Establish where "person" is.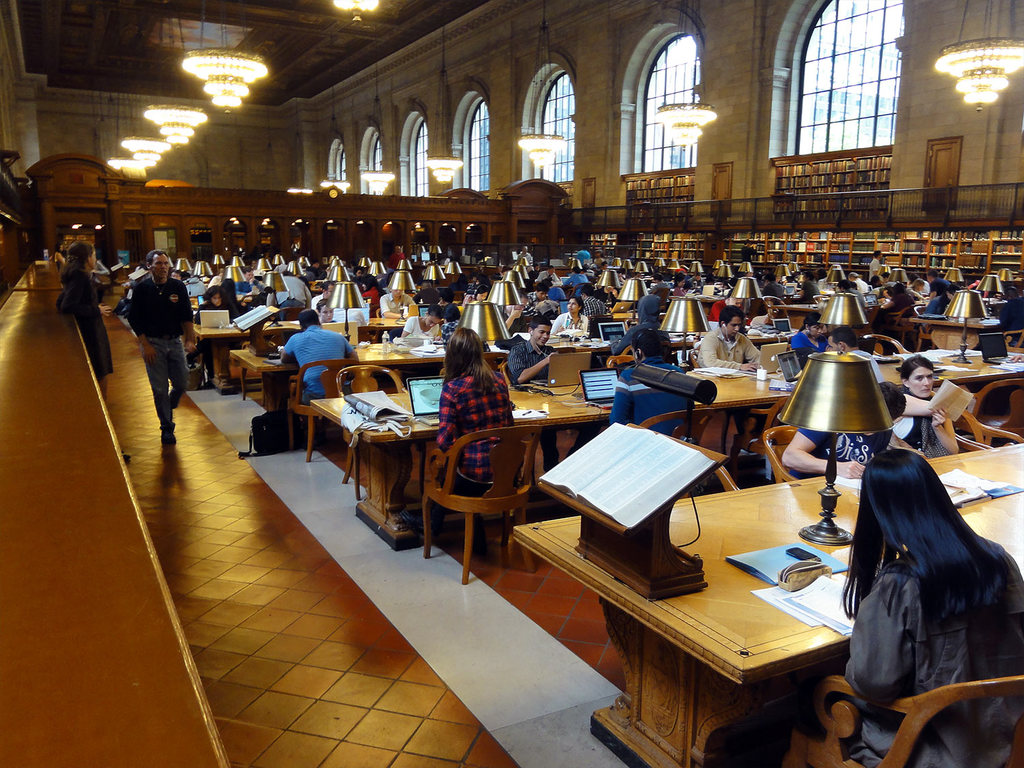
Established at bbox=[403, 302, 440, 341].
